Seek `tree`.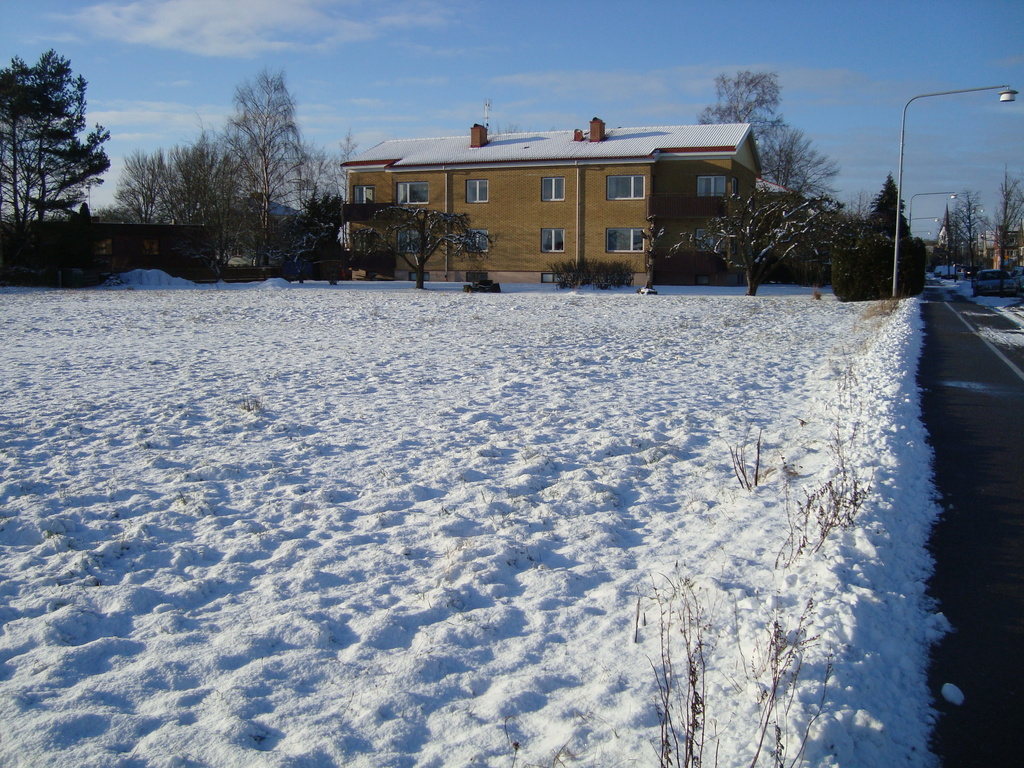
(left=0, top=50, right=111, bottom=272).
